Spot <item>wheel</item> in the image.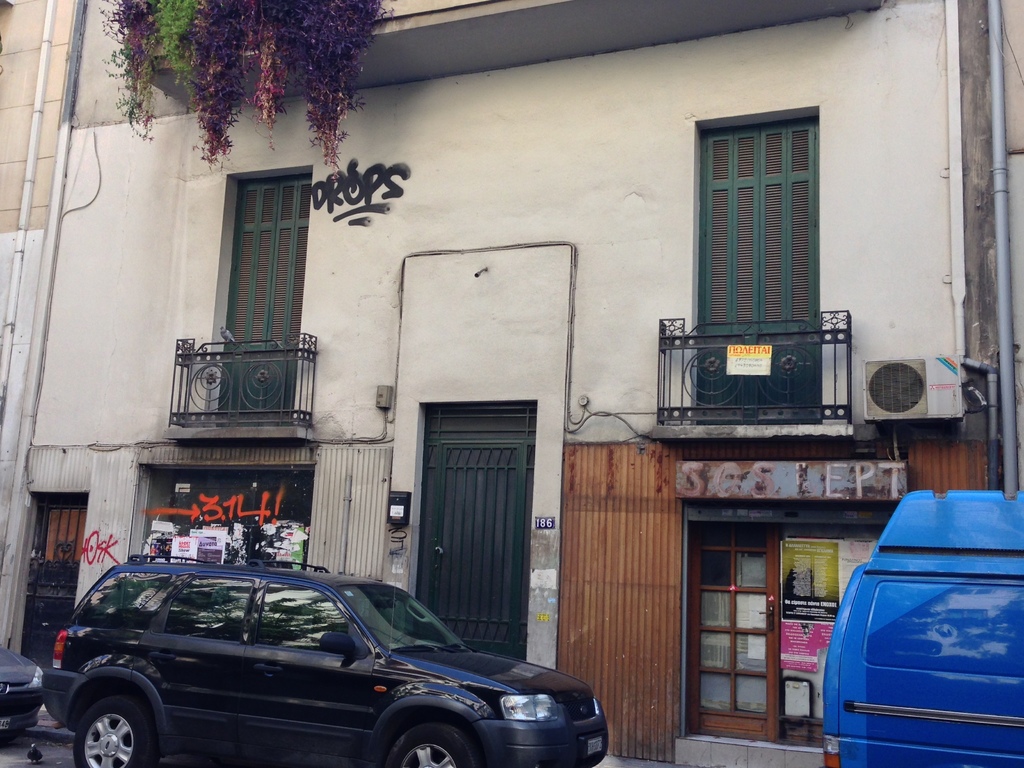
<item>wheel</item> found at <box>70,692,157,767</box>.
